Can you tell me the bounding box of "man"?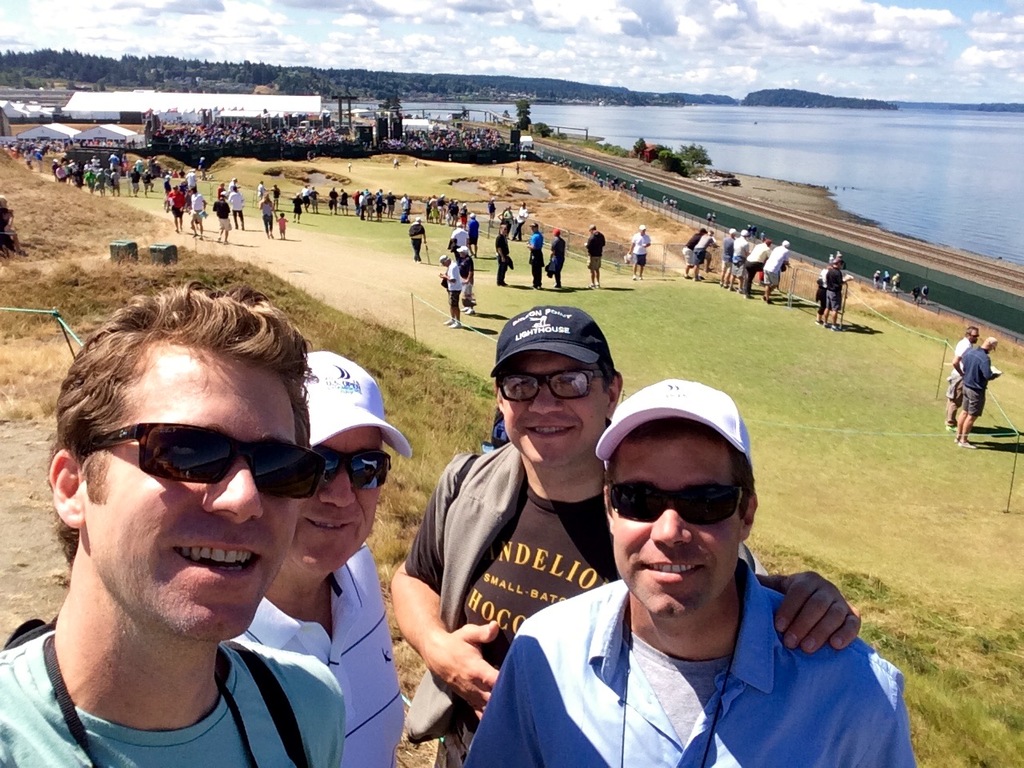
bbox(230, 350, 416, 767).
